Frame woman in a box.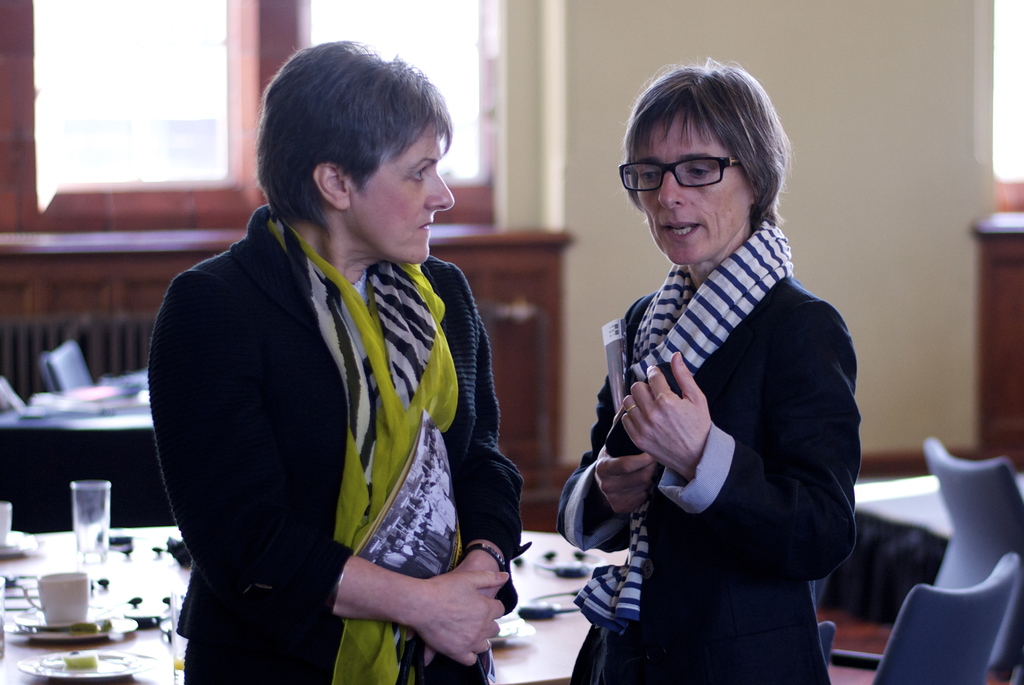
139 30 527 684.
